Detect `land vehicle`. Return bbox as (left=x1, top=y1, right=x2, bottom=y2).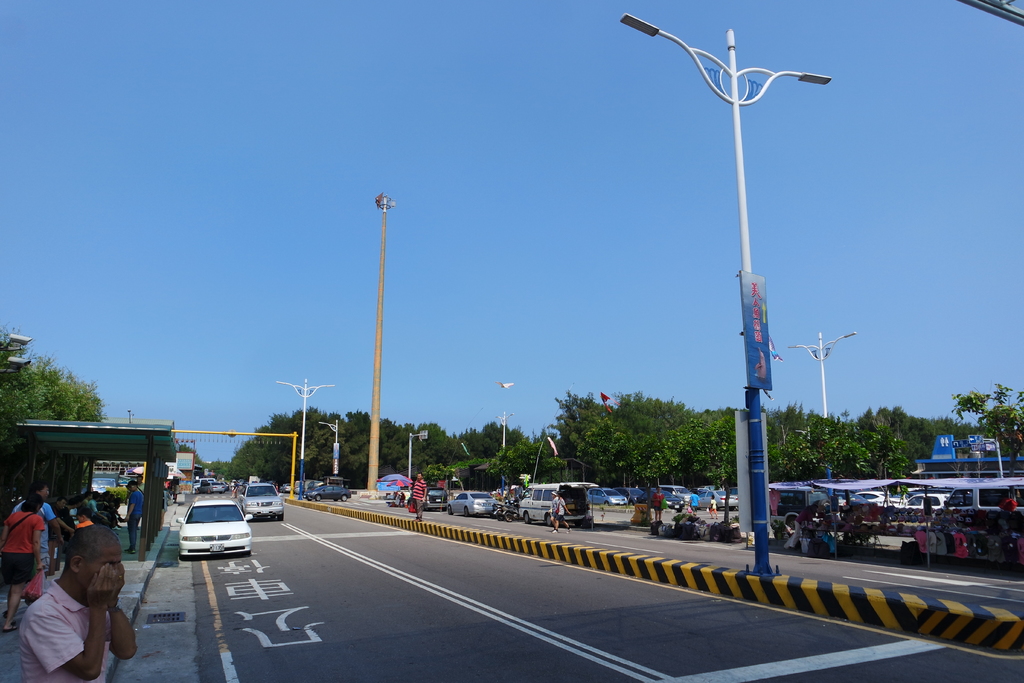
(left=226, top=480, right=231, bottom=491).
